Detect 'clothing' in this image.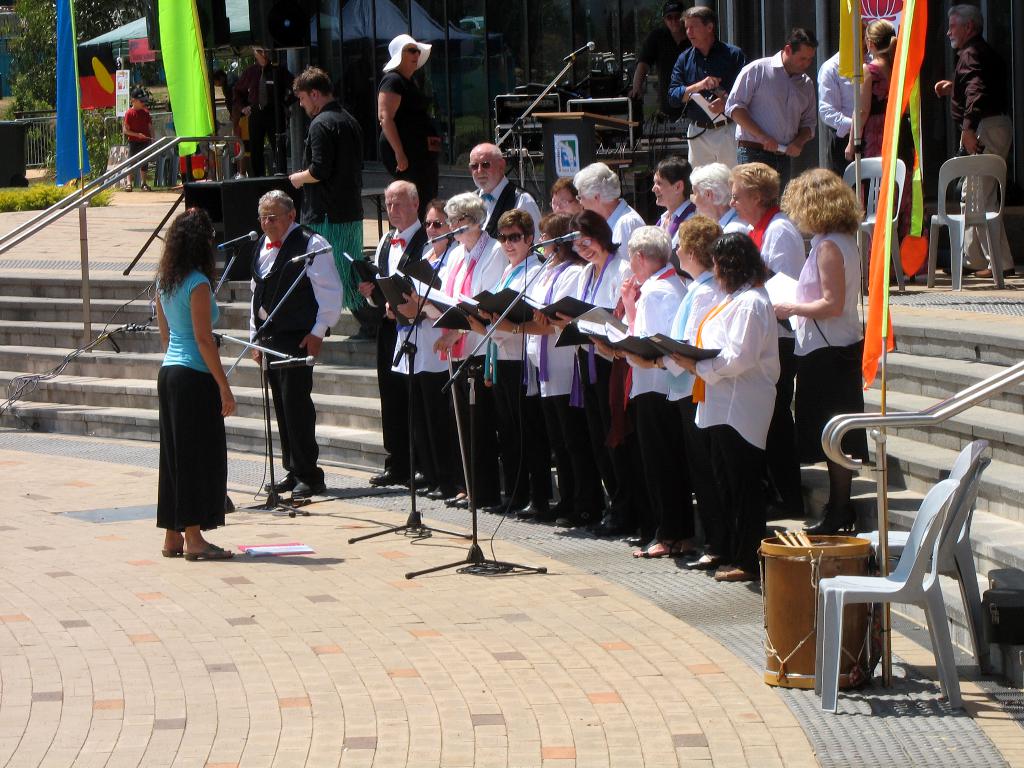
Detection: crop(477, 177, 543, 244).
